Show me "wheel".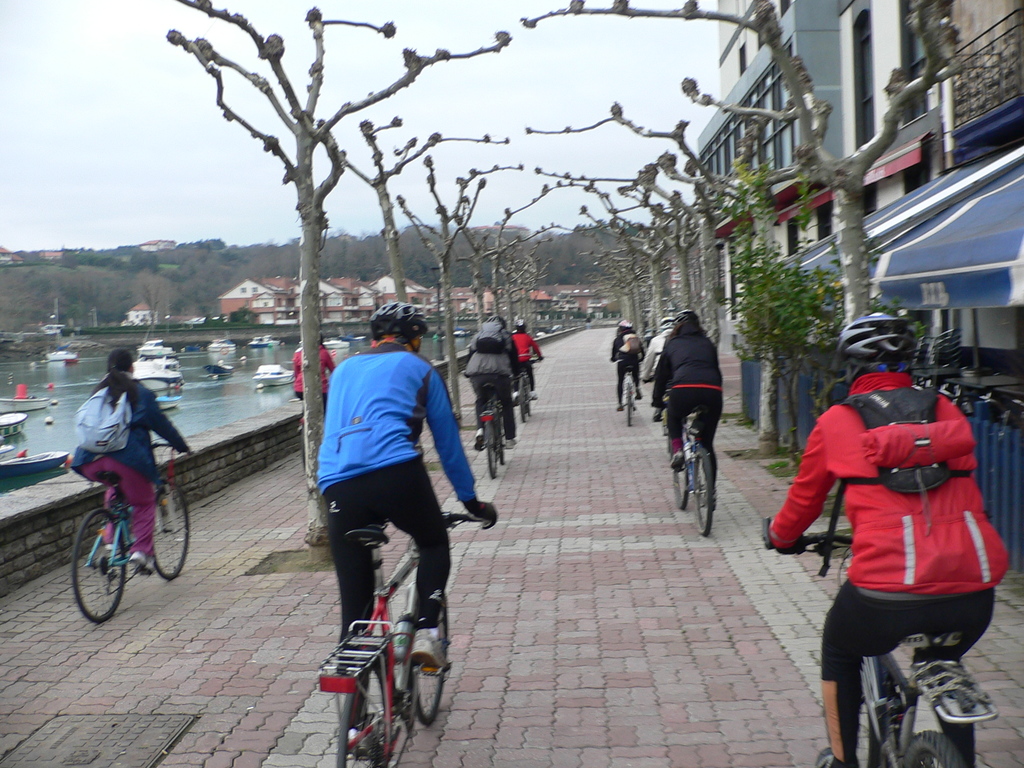
"wheel" is here: <bbox>494, 419, 504, 465</bbox>.
